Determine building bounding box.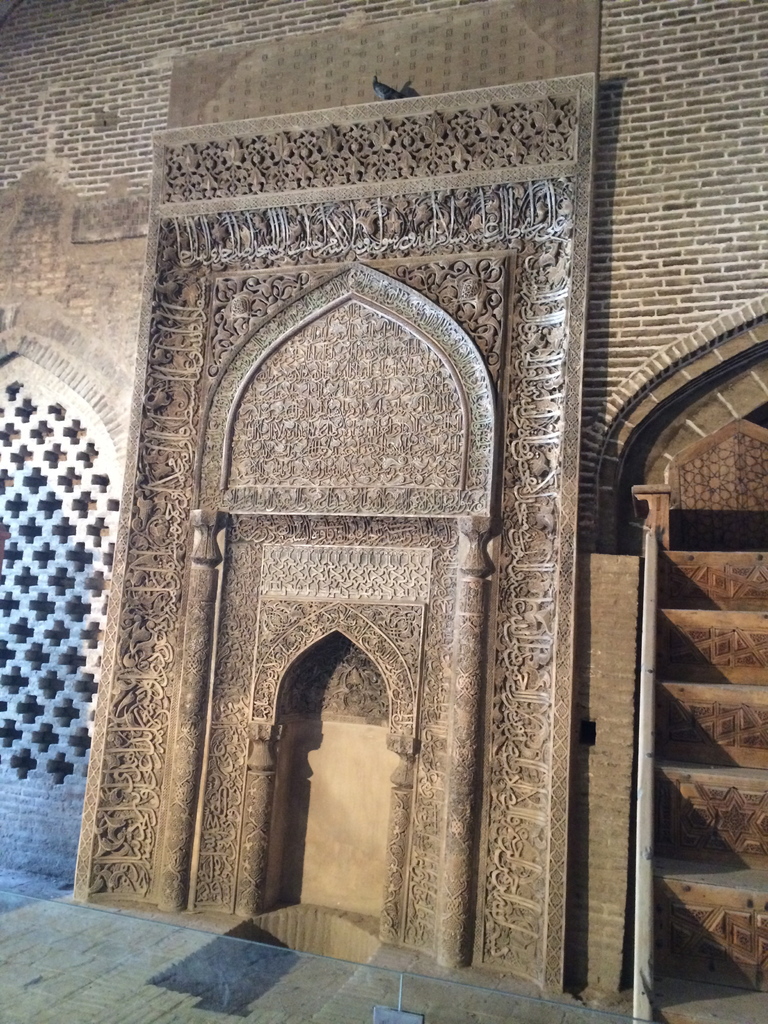
Determined: box=[2, 0, 767, 1023].
